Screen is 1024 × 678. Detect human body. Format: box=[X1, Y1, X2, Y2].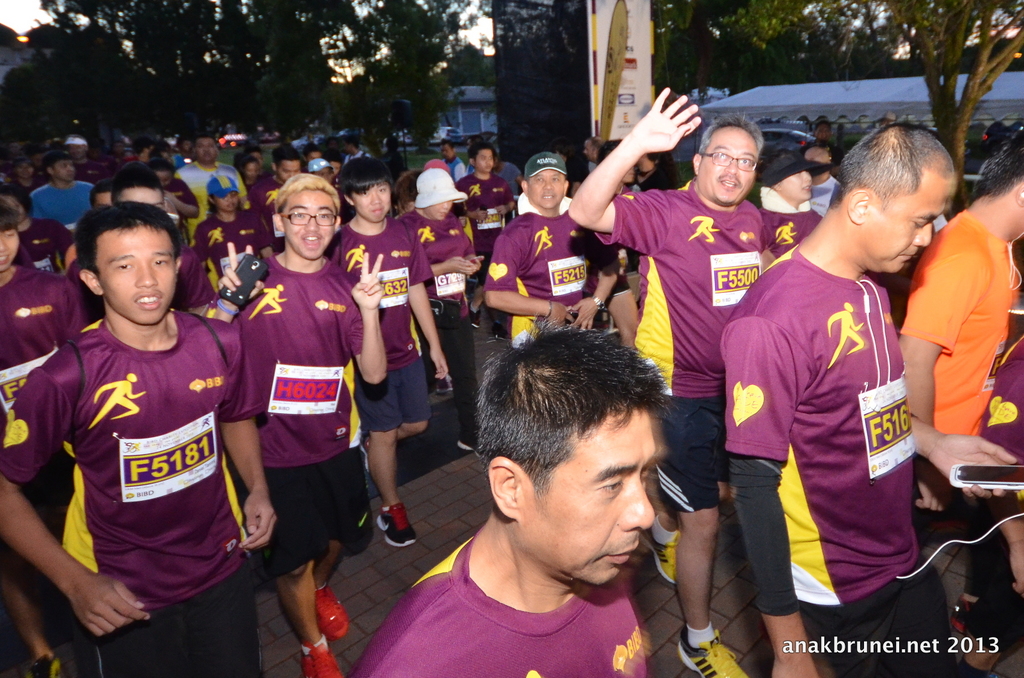
box=[560, 78, 795, 674].
